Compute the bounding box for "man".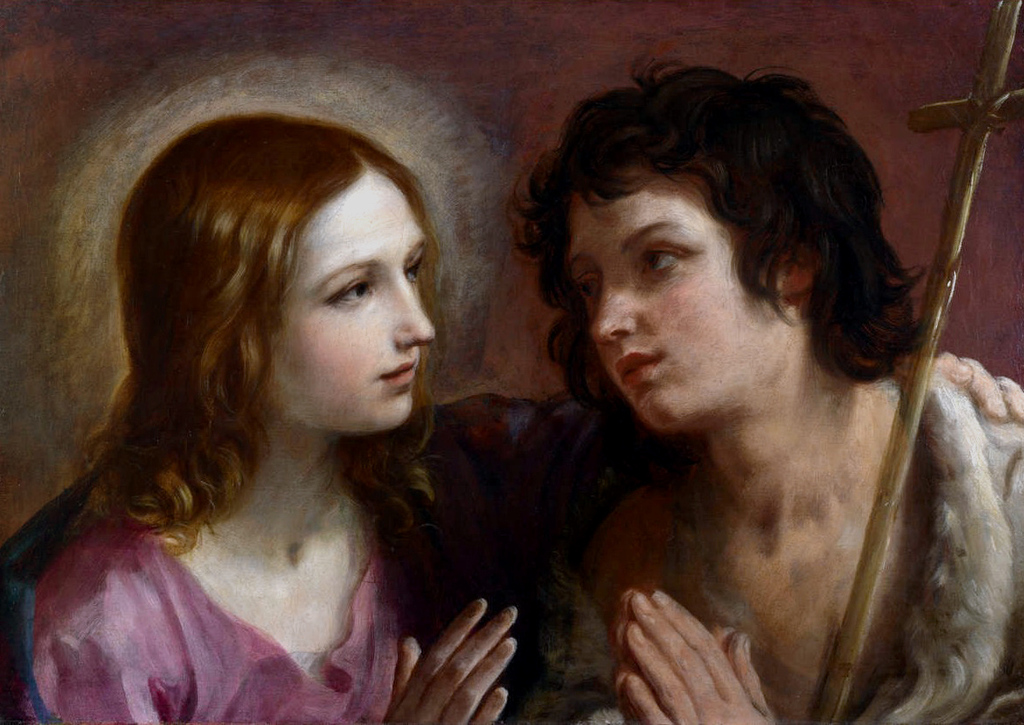
locate(508, 63, 1023, 724).
